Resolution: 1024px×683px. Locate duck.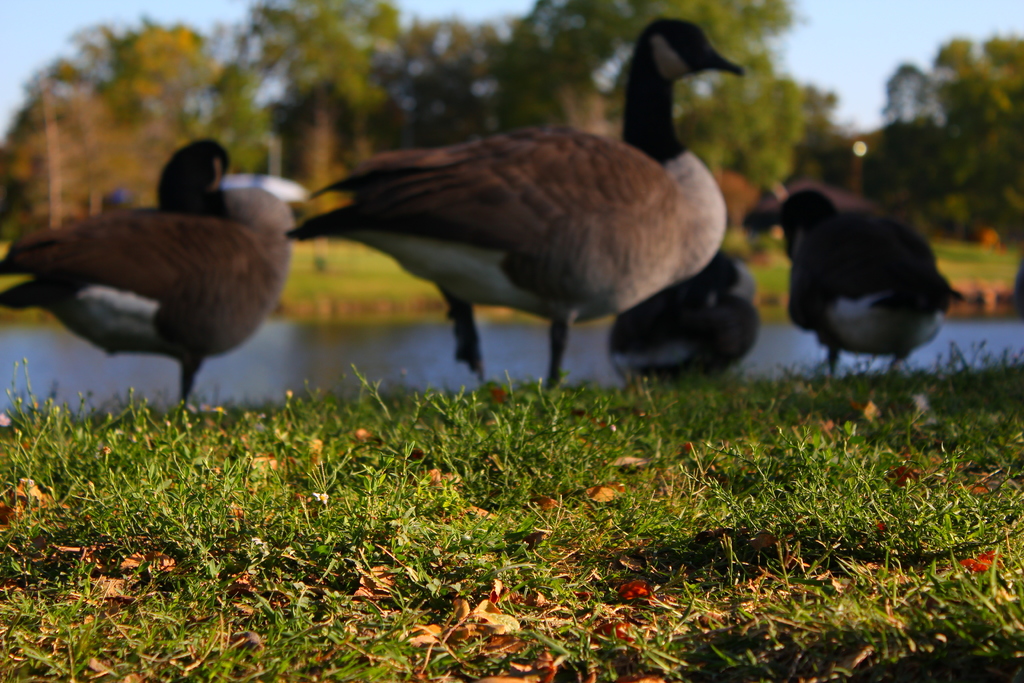
(746, 188, 971, 393).
